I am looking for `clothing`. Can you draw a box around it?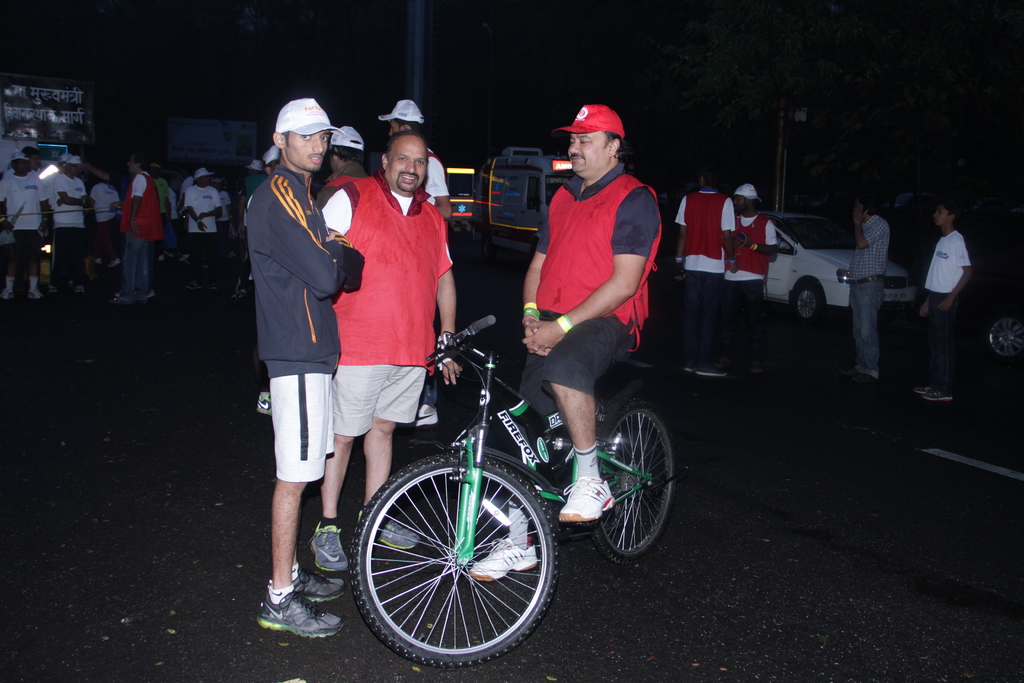
Sure, the bounding box is <bbox>269, 97, 343, 136</bbox>.
